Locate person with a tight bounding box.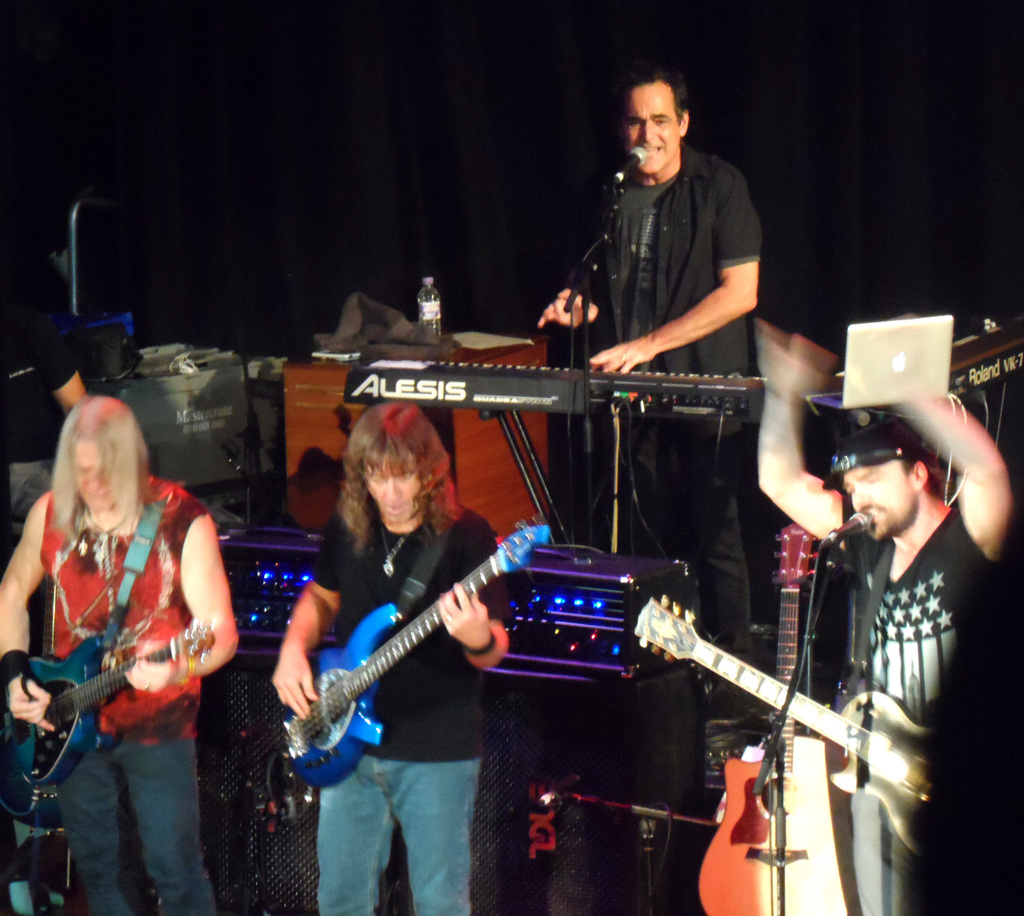
{"x1": 544, "y1": 74, "x2": 766, "y2": 660}.
